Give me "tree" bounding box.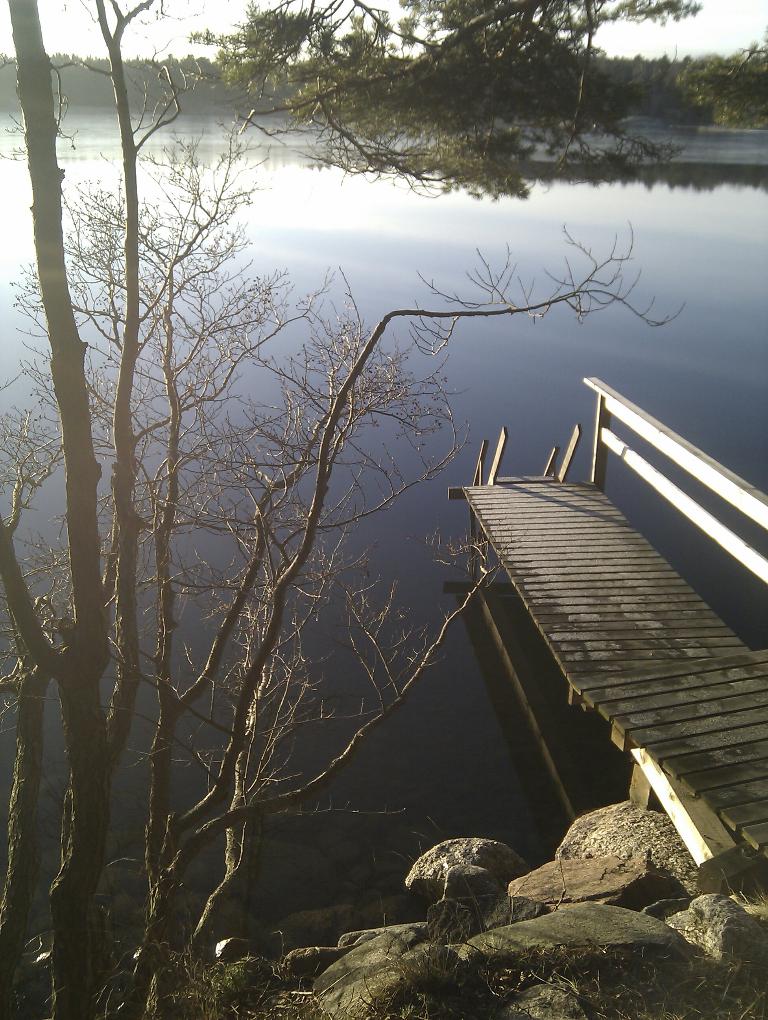
rect(0, 0, 674, 1019).
